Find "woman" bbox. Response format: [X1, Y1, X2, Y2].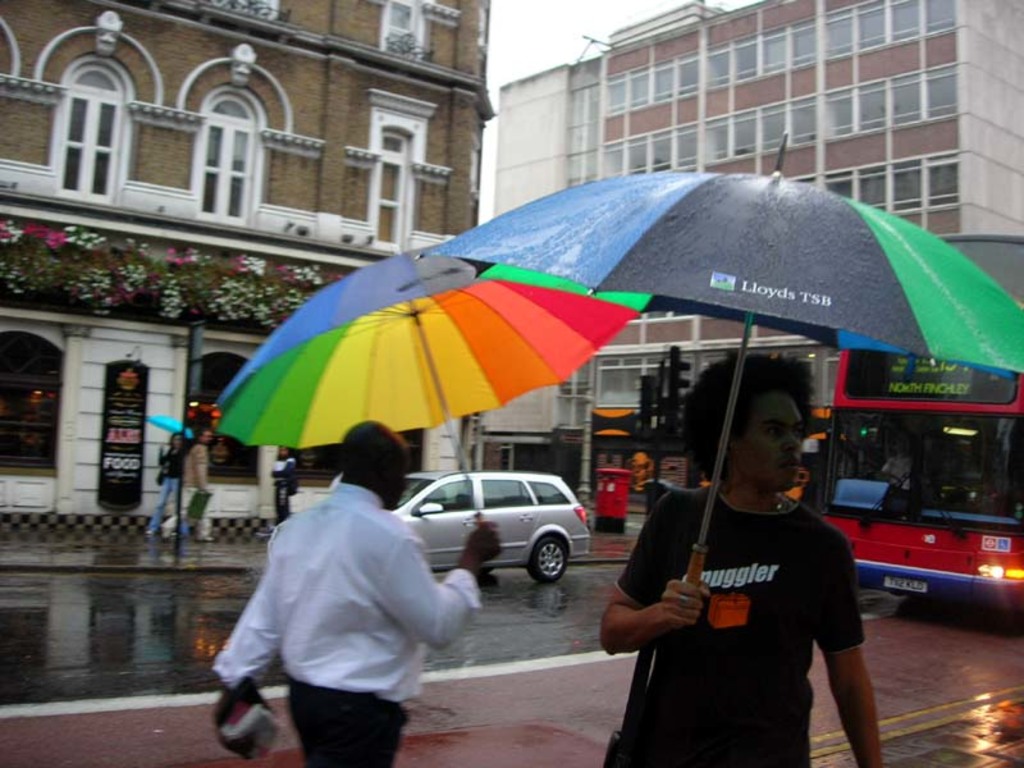
[142, 433, 188, 534].
